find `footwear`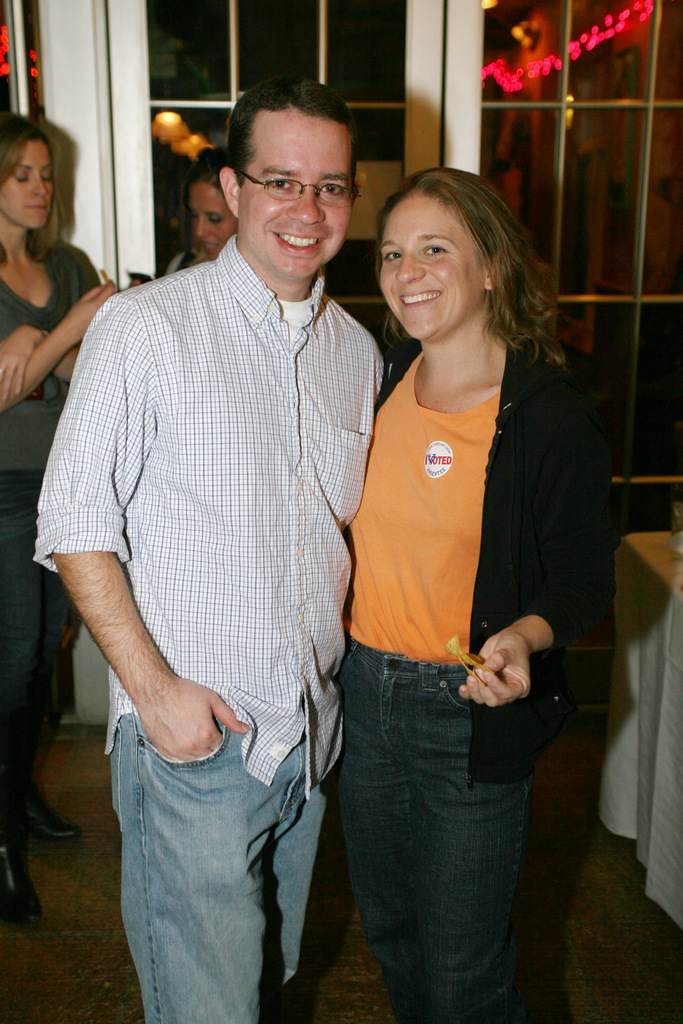
bbox=[19, 765, 81, 844]
